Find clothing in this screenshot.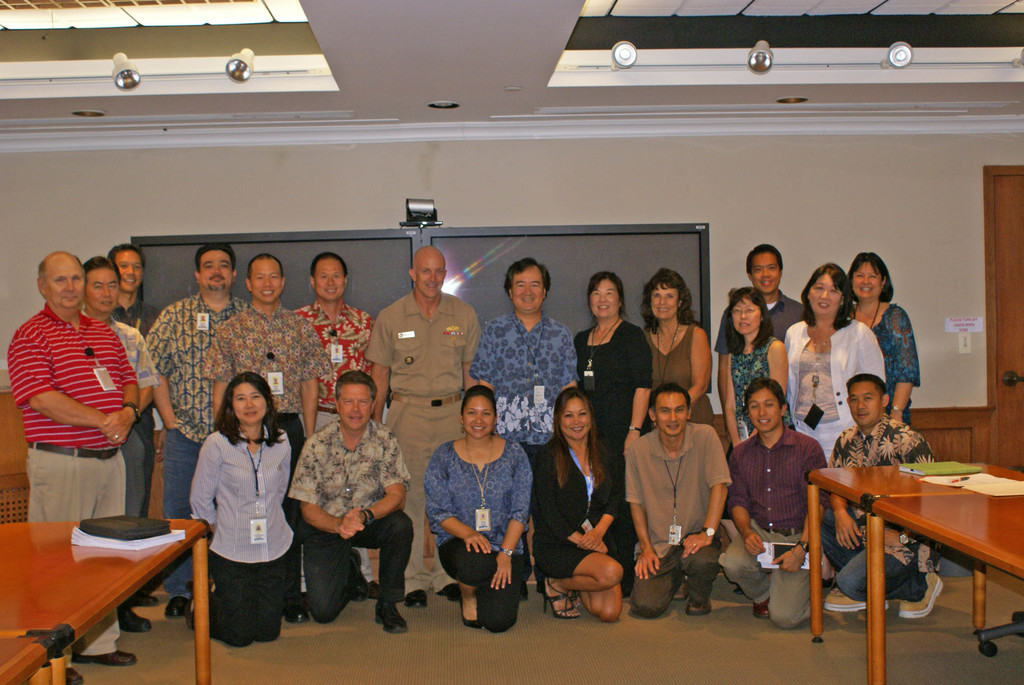
The bounding box for clothing is <box>285,418,412,627</box>.
